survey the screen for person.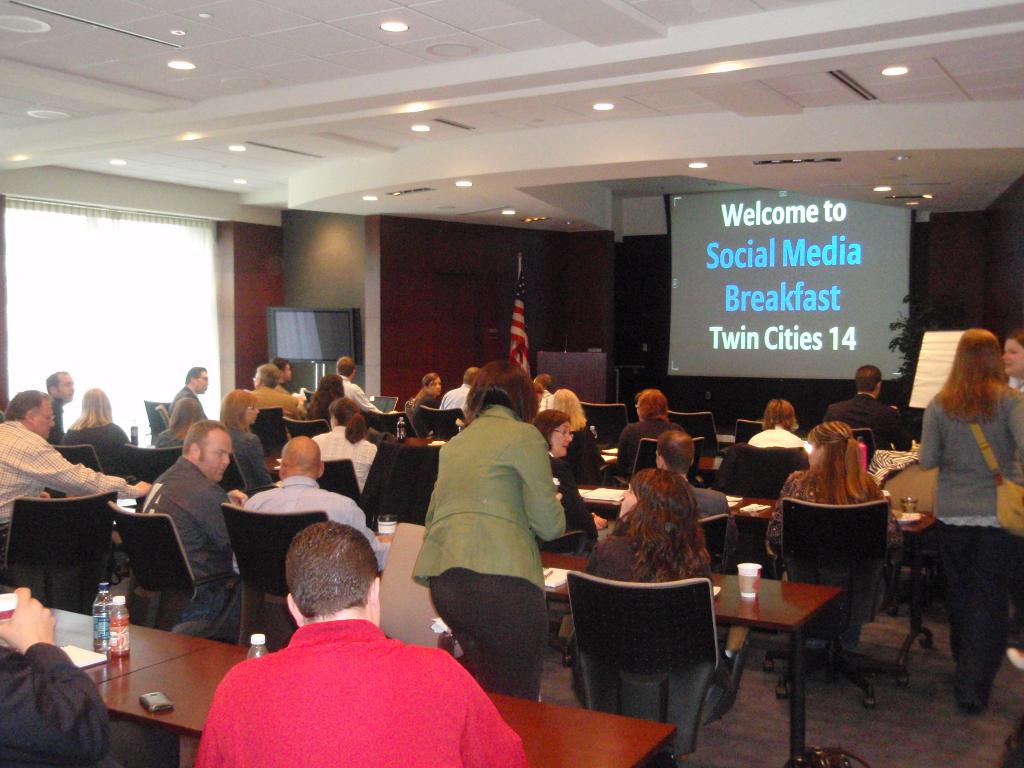
Survey found: 311/394/378/493.
